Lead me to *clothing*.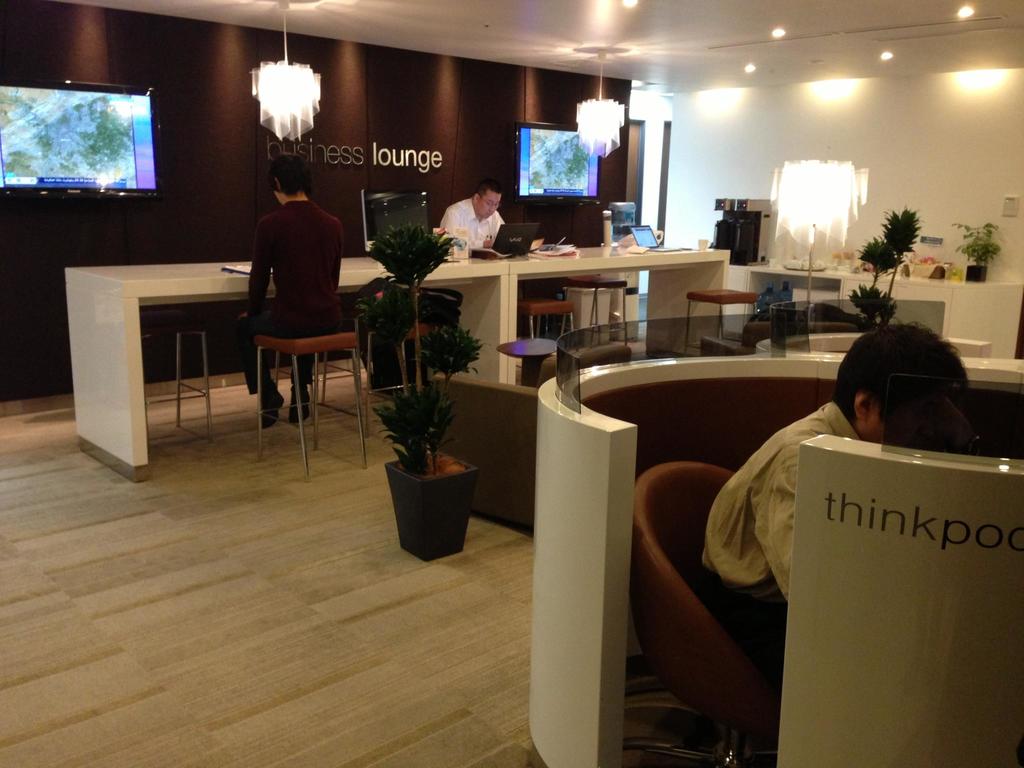
Lead to region(230, 155, 344, 369).
